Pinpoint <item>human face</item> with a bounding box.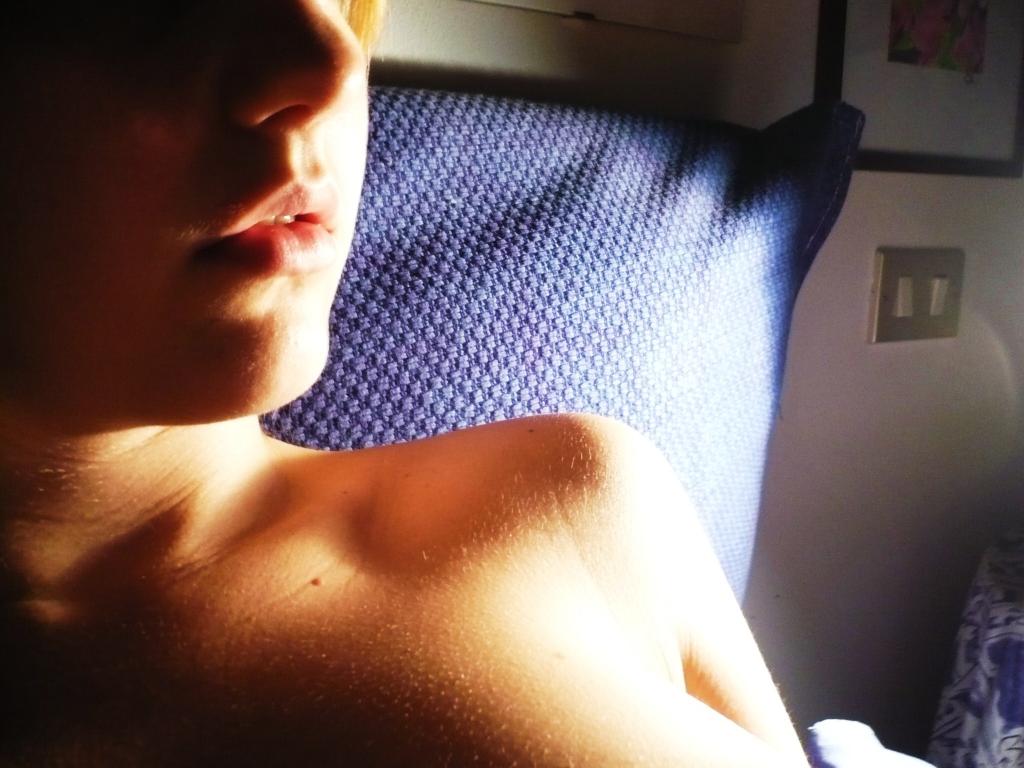
{"x1": 0, "y1": 0, "x2": 371, "y2": 420}.
